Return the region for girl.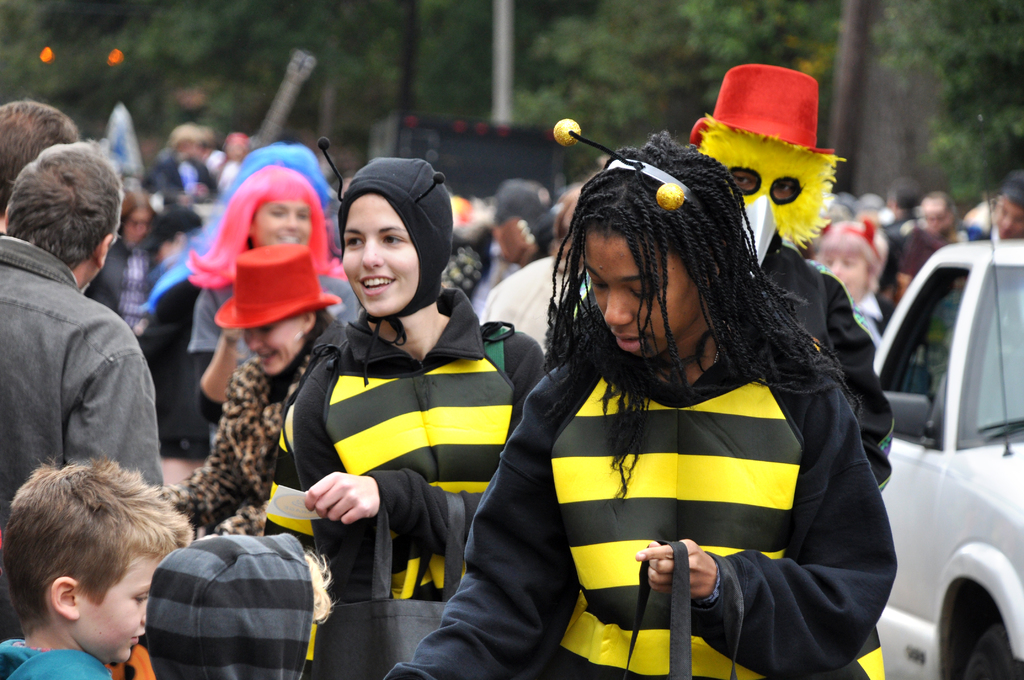
[left=264, top=140, right=546, bottom=603].
